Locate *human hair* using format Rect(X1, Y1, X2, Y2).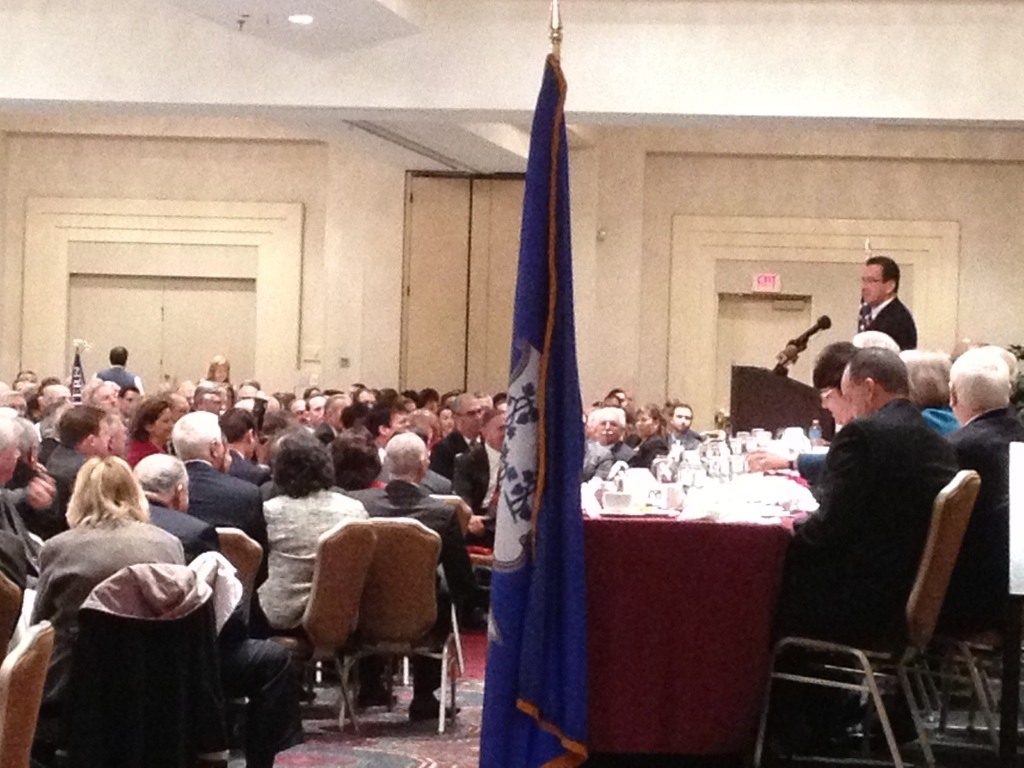
Rect(853, 331, 901, 352).
